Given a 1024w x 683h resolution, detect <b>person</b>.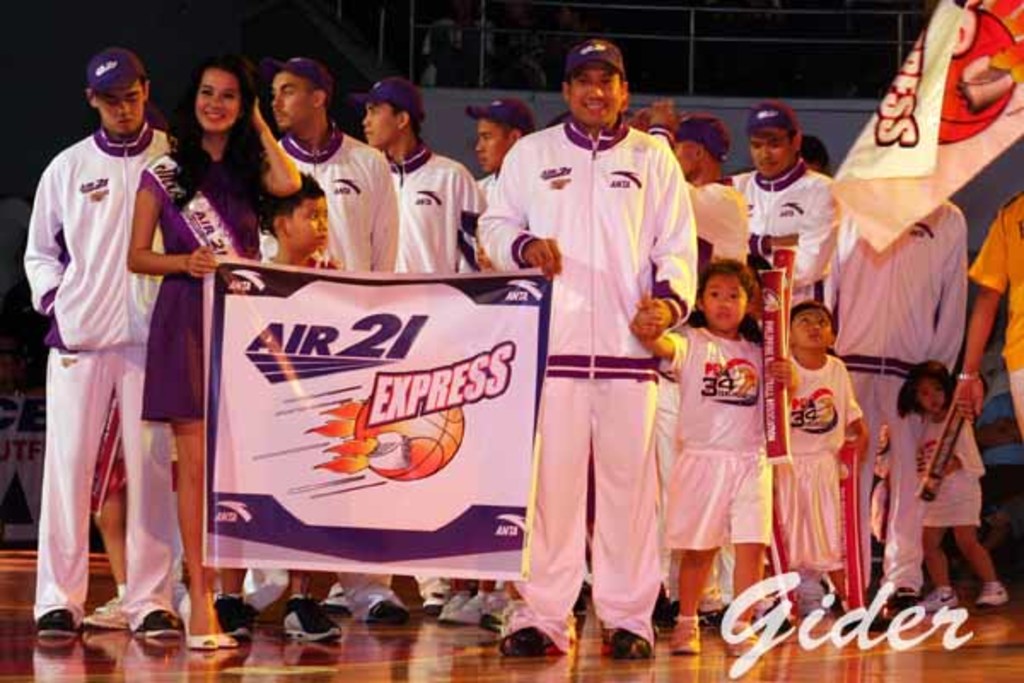
[655, 99, 749, 633].
